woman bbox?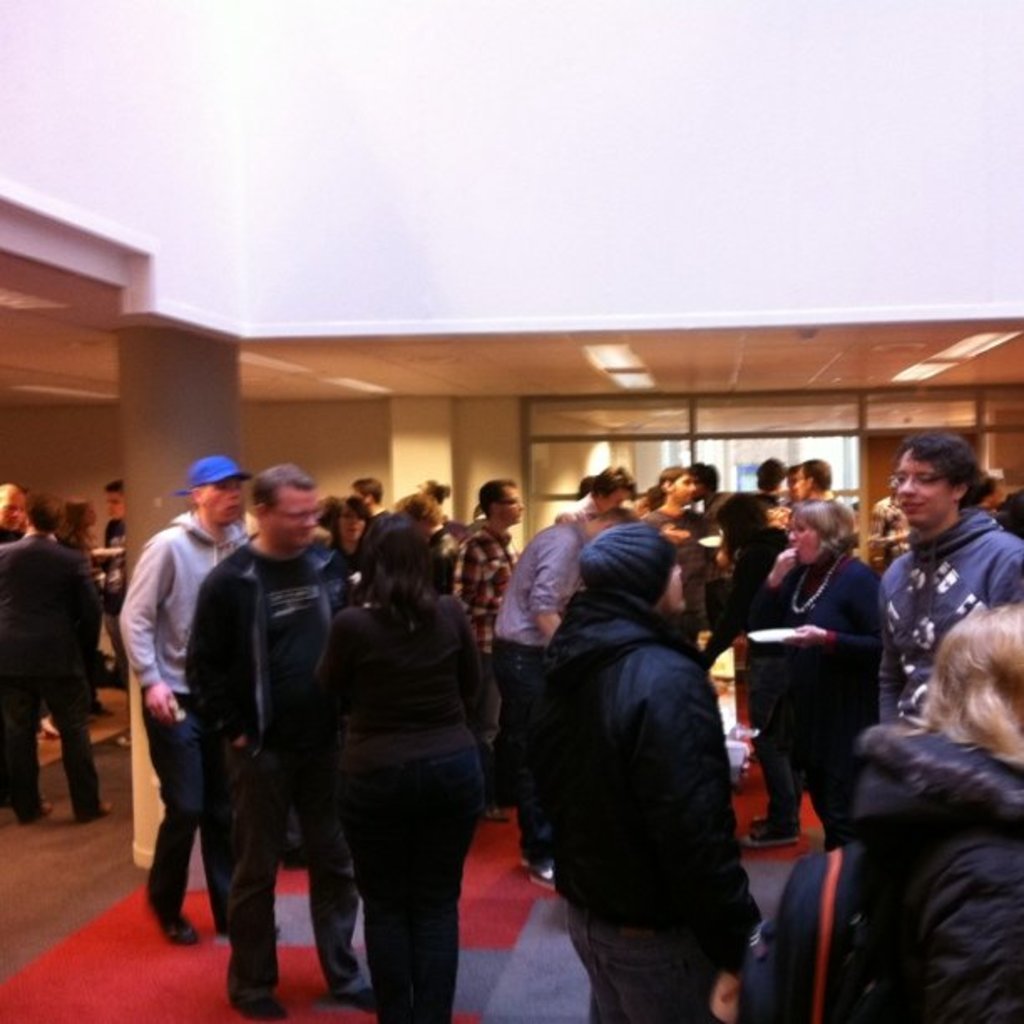
box(768, 602, 1022, 1022)
